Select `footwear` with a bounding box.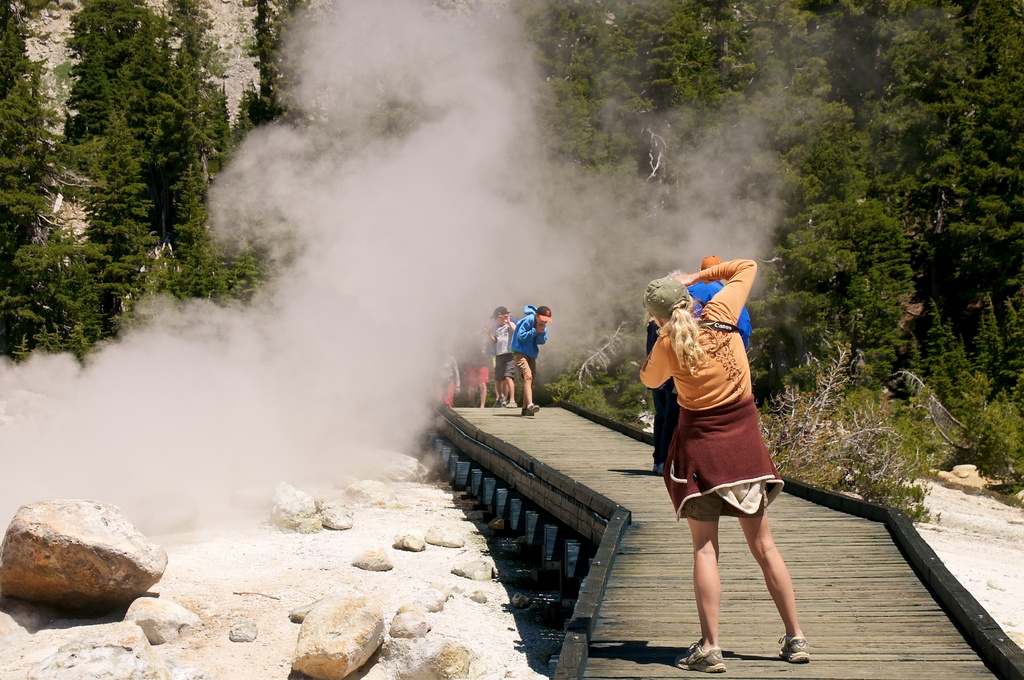
select_region(508, 401, 515, 408).
